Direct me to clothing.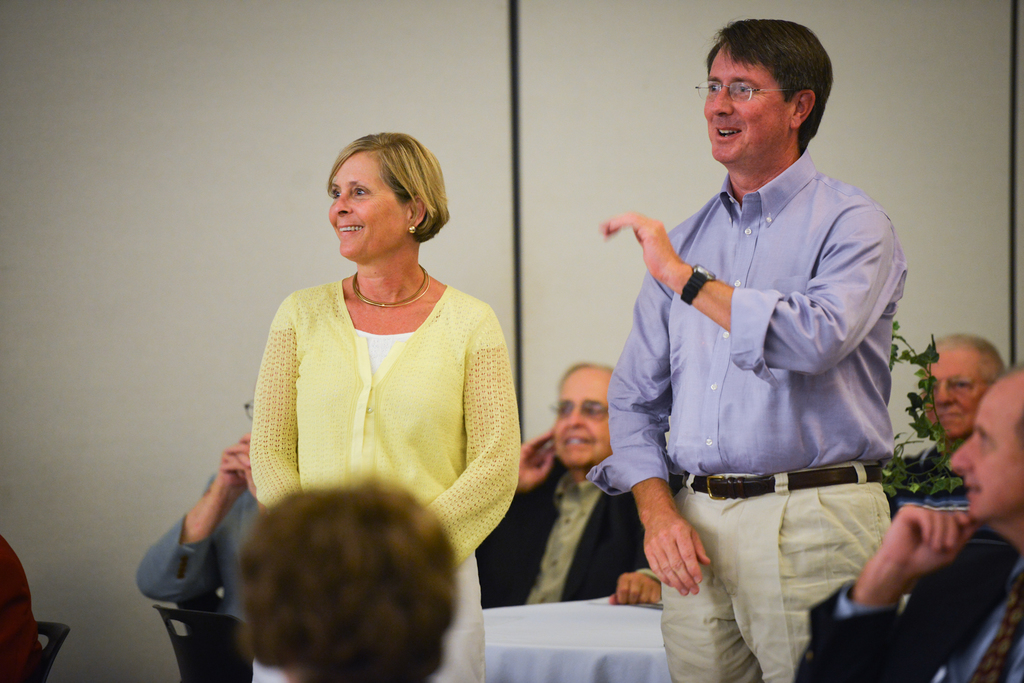
Direction: crop(224, 239, 516, 647).
